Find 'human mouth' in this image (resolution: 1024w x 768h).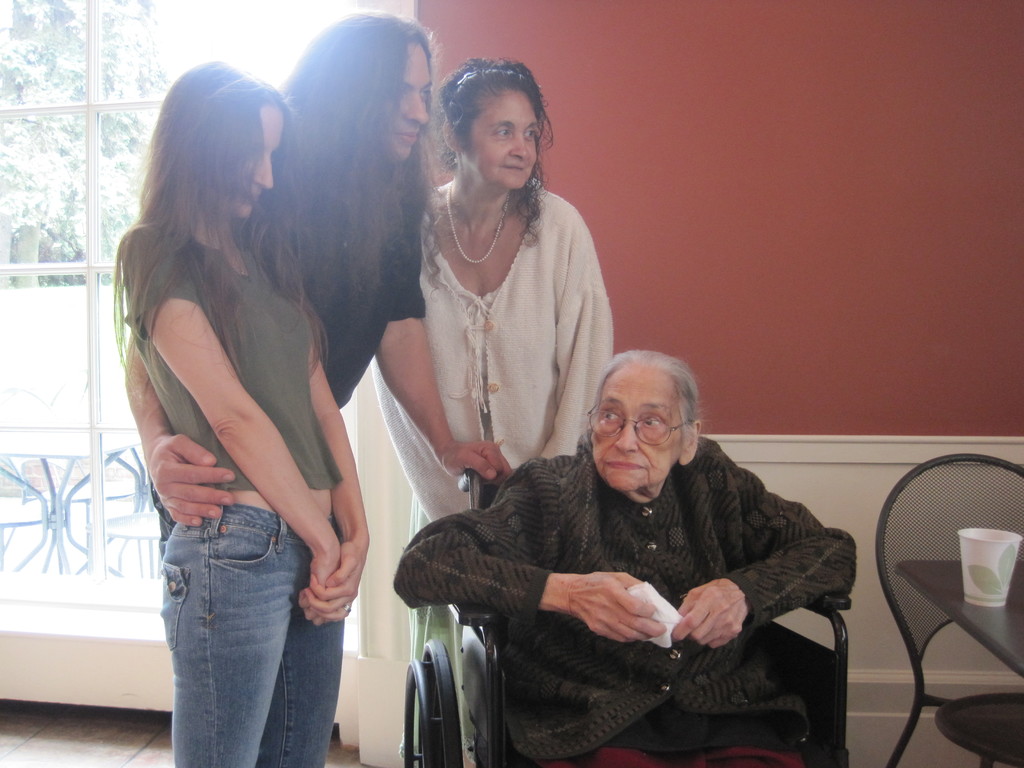
(left=502, top=161, right=525, bottom=166).
